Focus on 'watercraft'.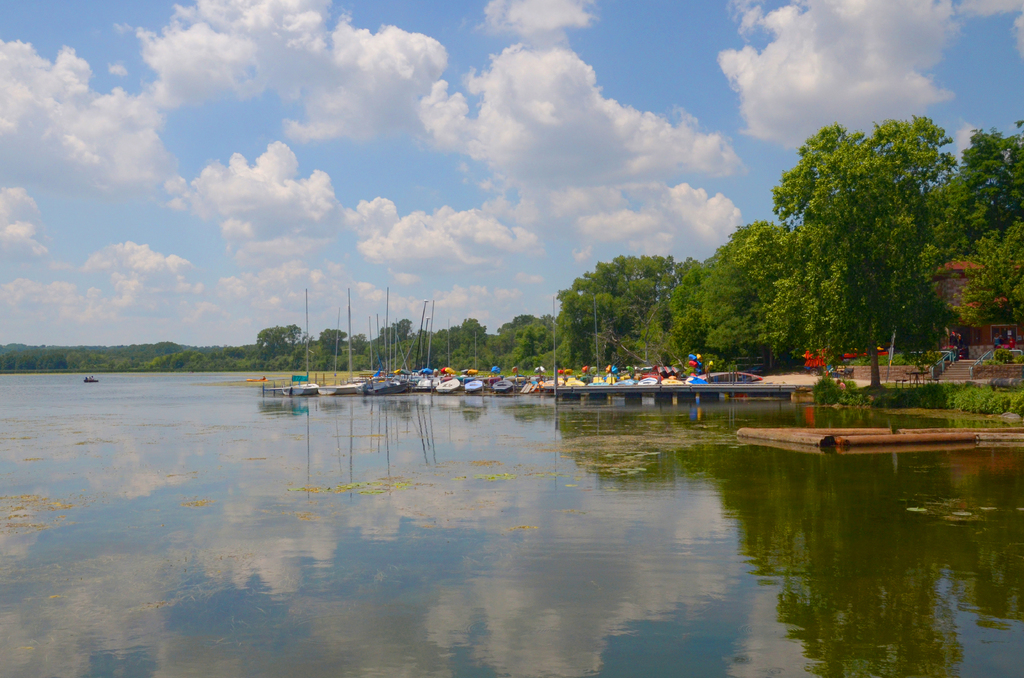
Focused at x1=277 y1=380 x2=319 y2=398.
